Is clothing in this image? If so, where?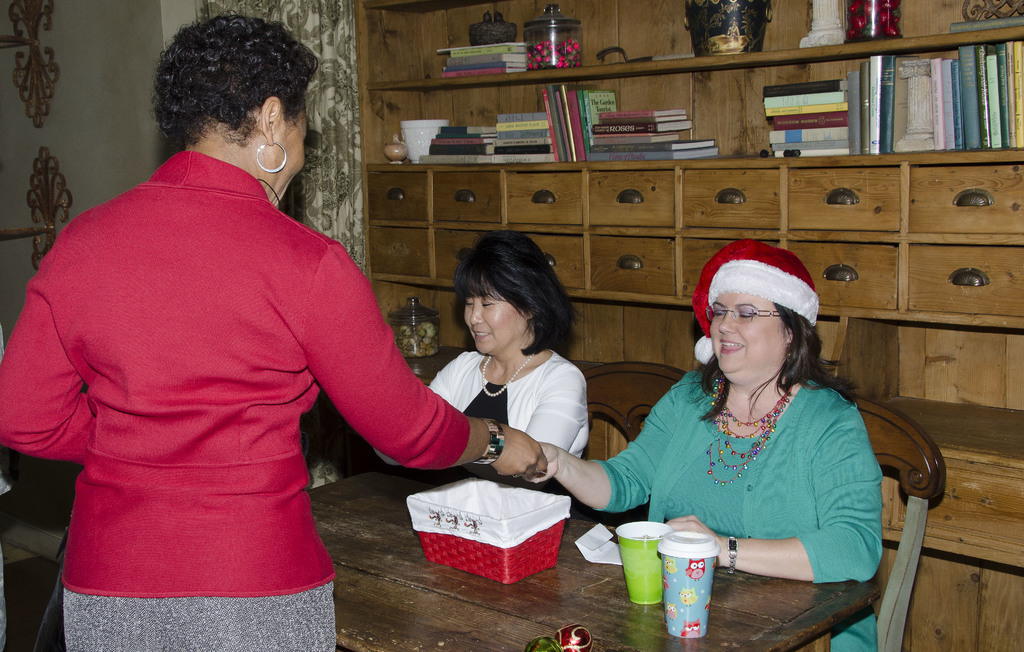
Yes, at bbox=(374, 345, 595, 457).
